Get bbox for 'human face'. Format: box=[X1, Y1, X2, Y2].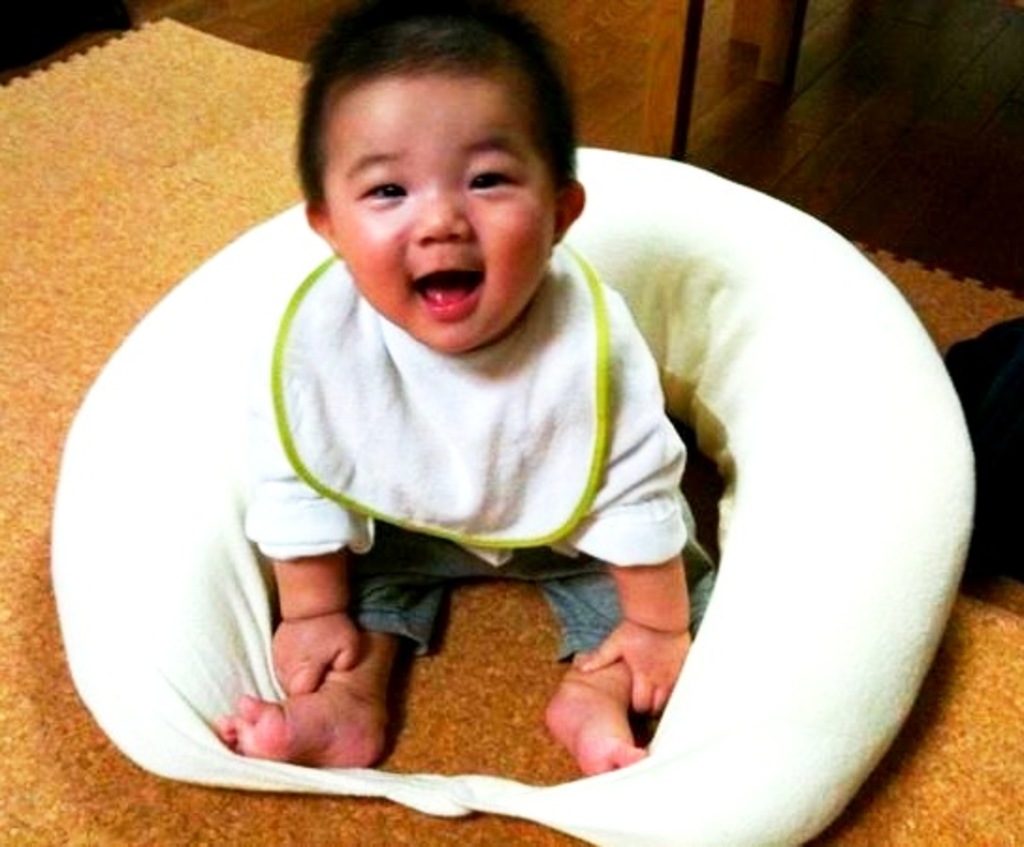
box=[324, 68, 555, 352].
